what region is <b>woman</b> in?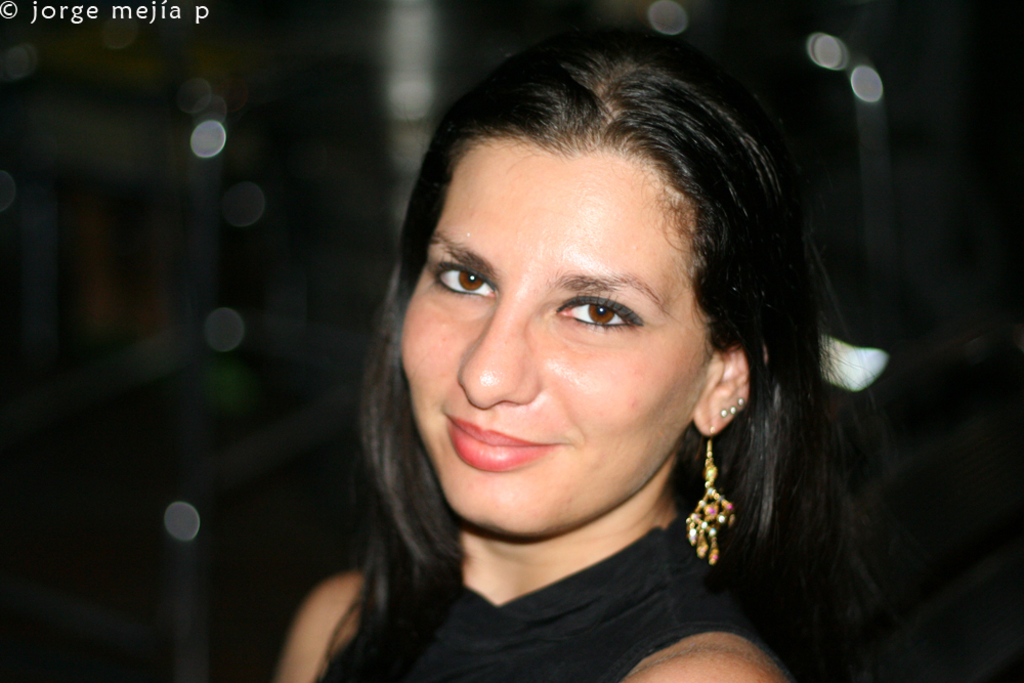
279/51/890/682.
